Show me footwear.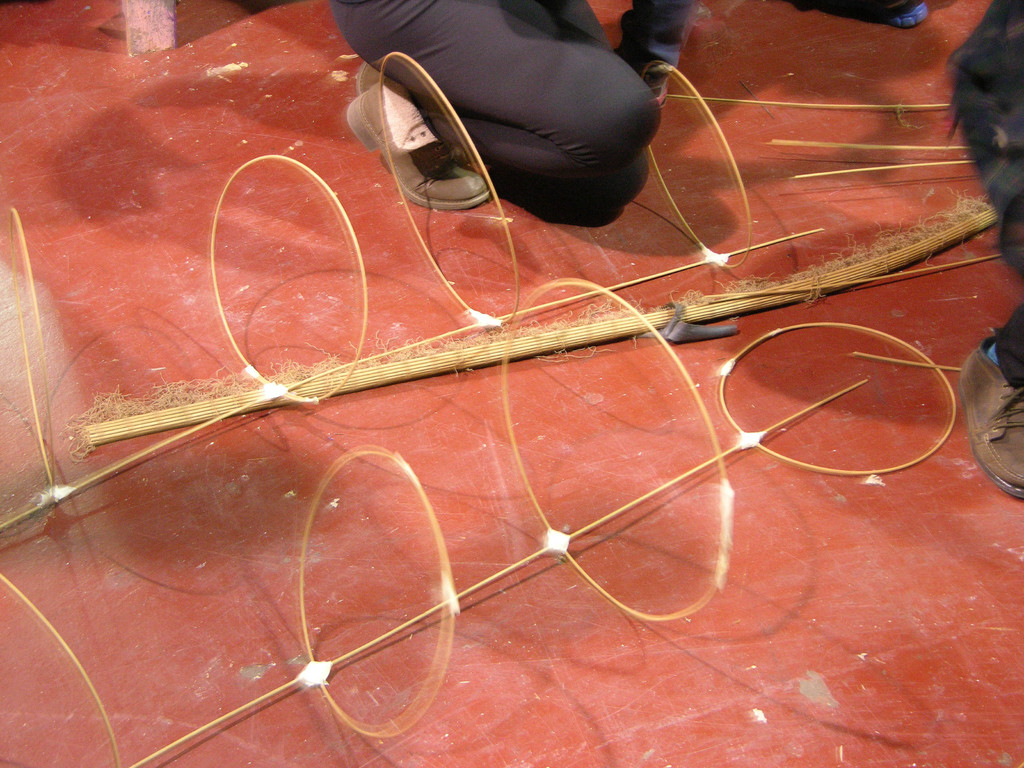
footwear is here: {"x1": 639, "y1": 74, "x2": 668, "y2": 107}.
